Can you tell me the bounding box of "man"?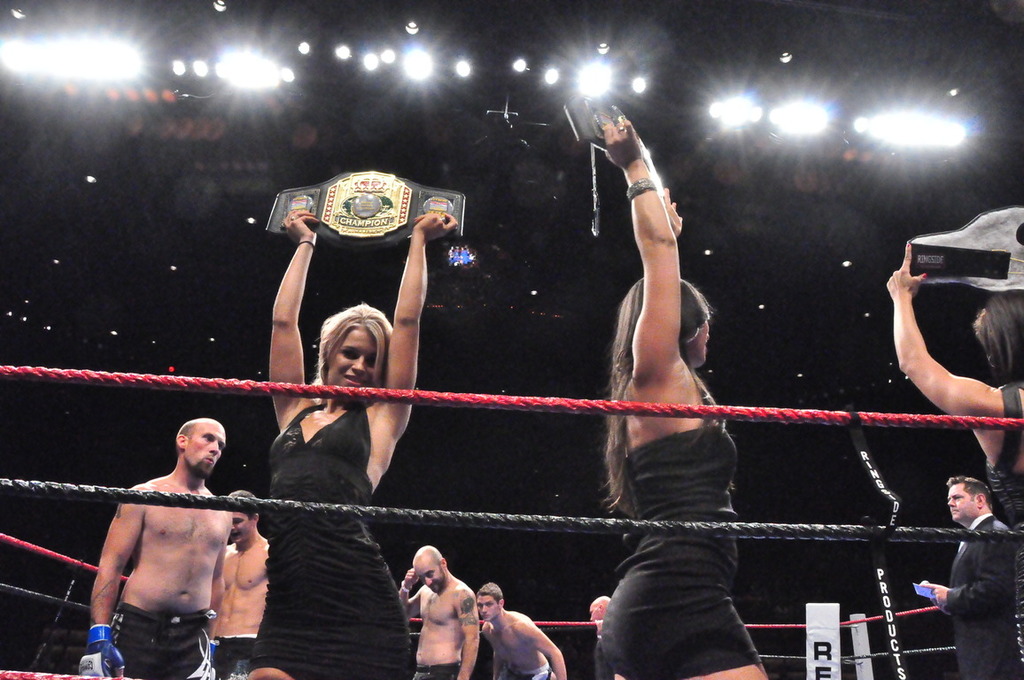
589:599:610:679.
